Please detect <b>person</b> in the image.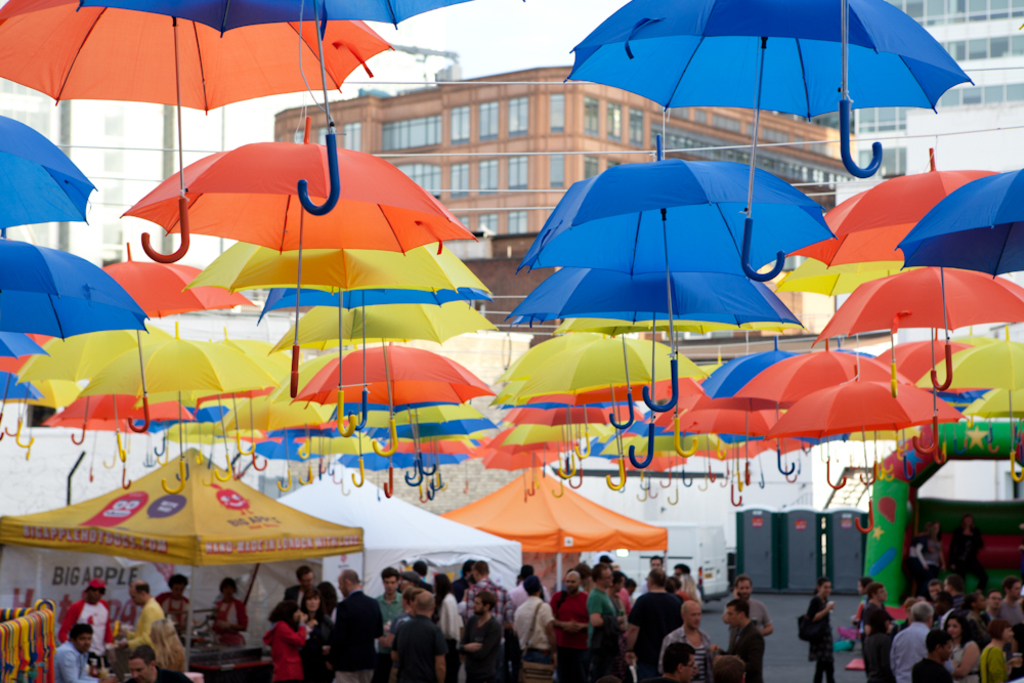
rect(719, 656, 743, 681).
